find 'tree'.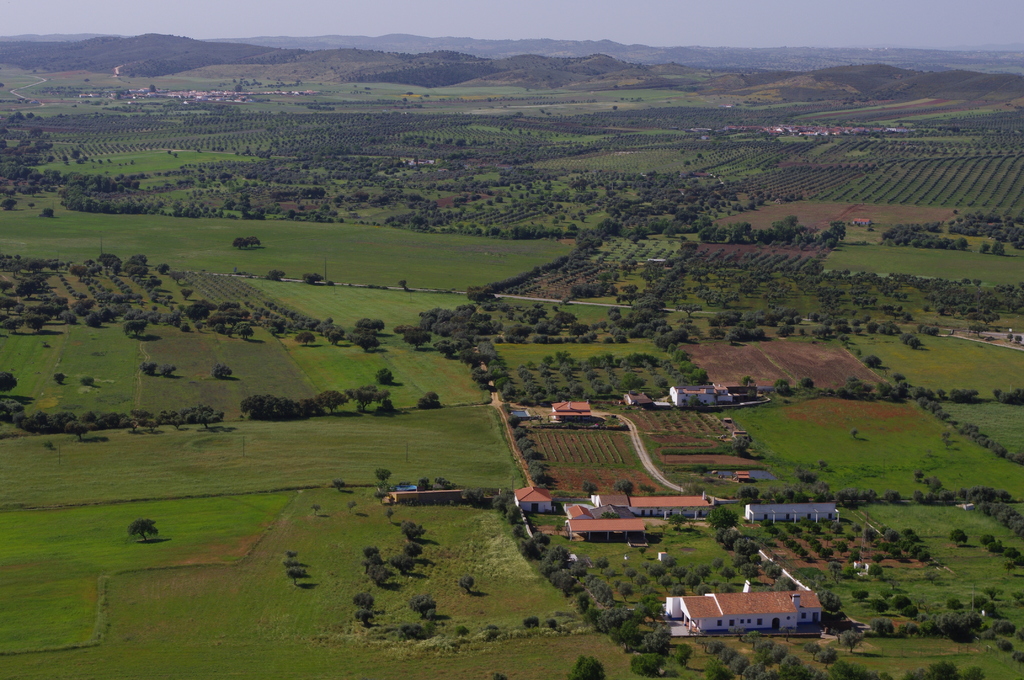
848/590/869/601.
